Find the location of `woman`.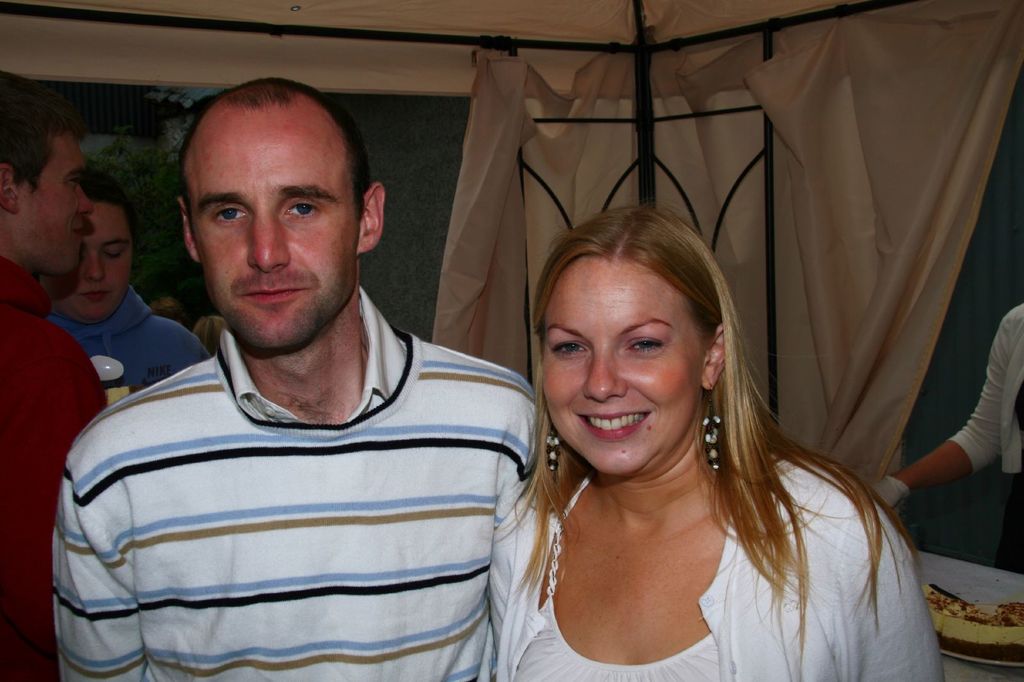
Location: 470:189:914:678.
